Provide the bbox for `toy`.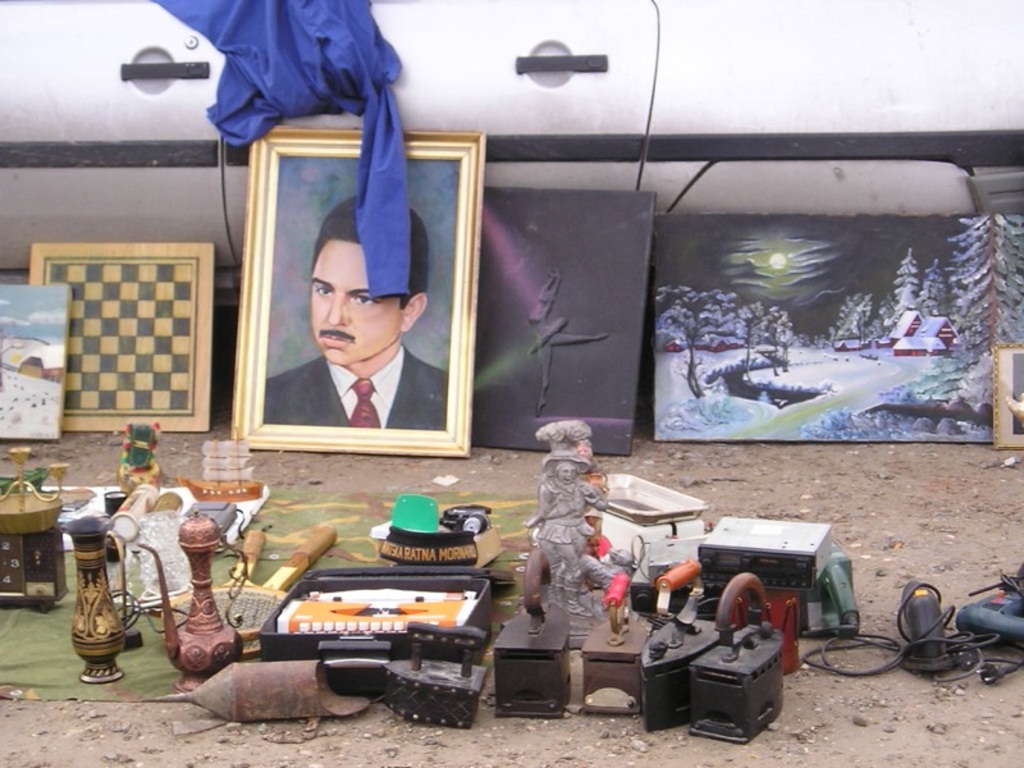
pyautogui.locateOnScreen(180, 425, 268, 503).
